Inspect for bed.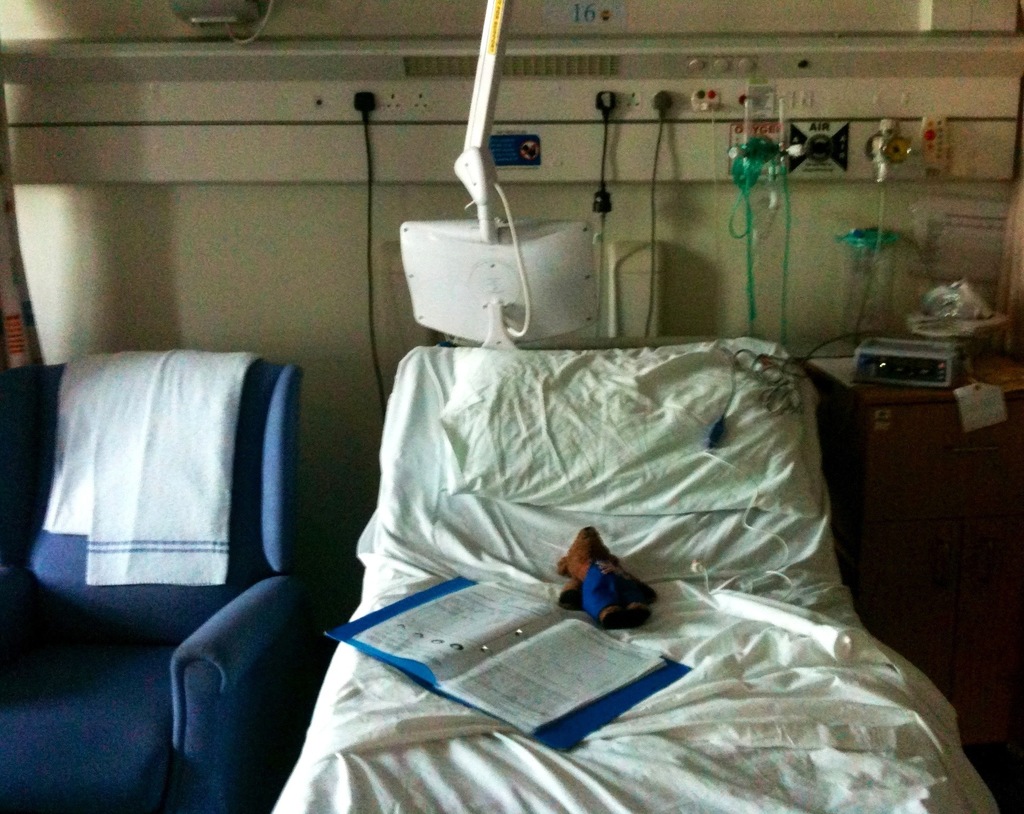
Inspection: crop(0, 356, 304, 813).
